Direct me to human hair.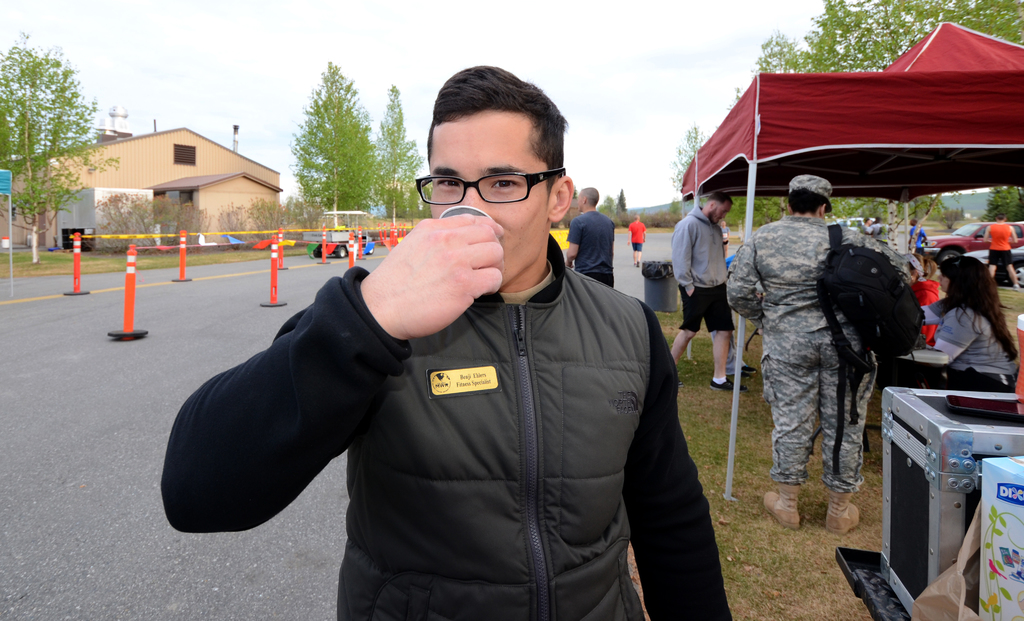
Direction: select_region(787, 188, 831, 215).
